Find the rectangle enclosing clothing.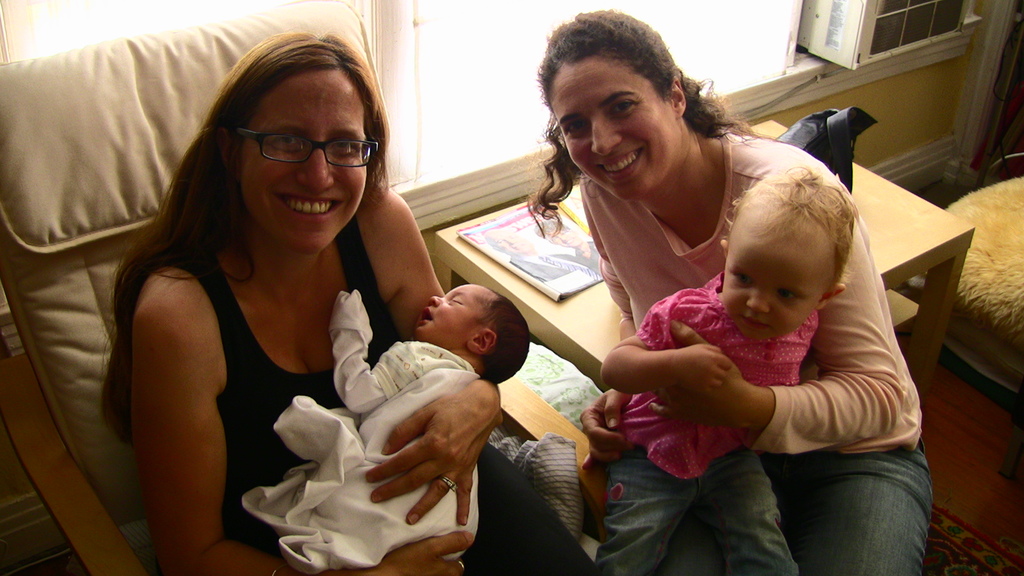
crop(576, 129, 932, 575).
